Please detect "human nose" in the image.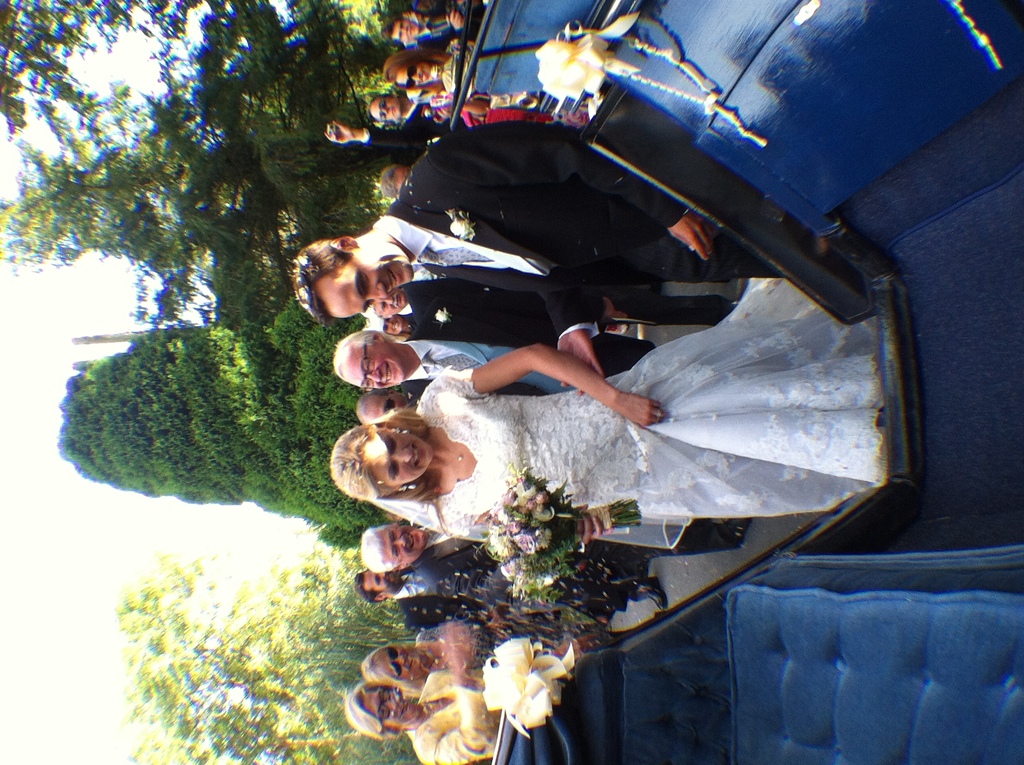
380 572 385 577.
